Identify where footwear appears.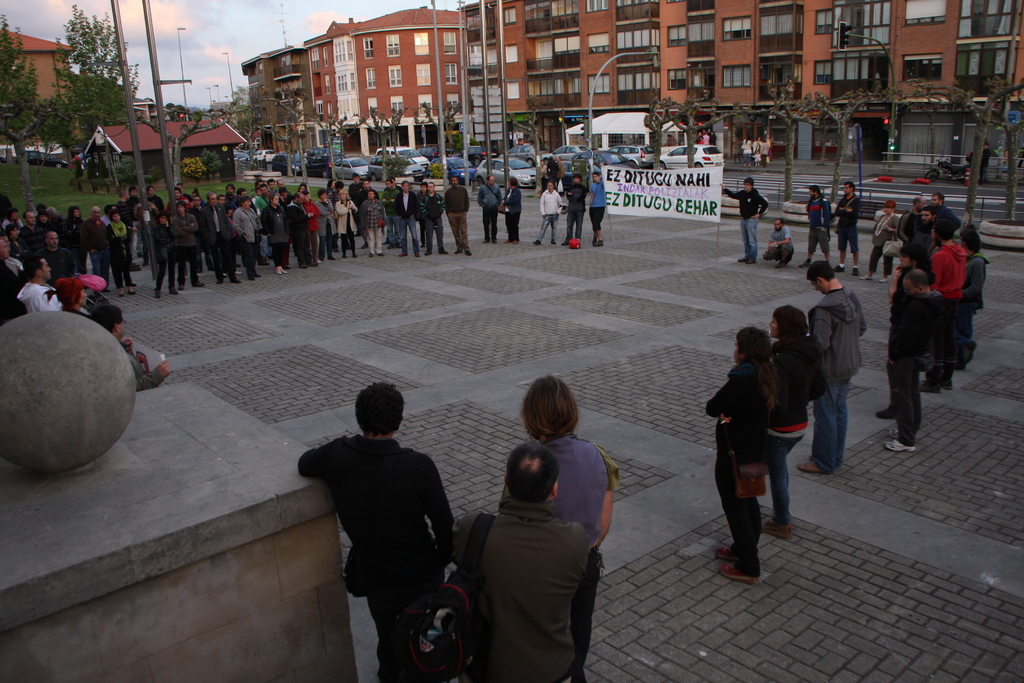
Appears at (559, 242, 570, 247).
